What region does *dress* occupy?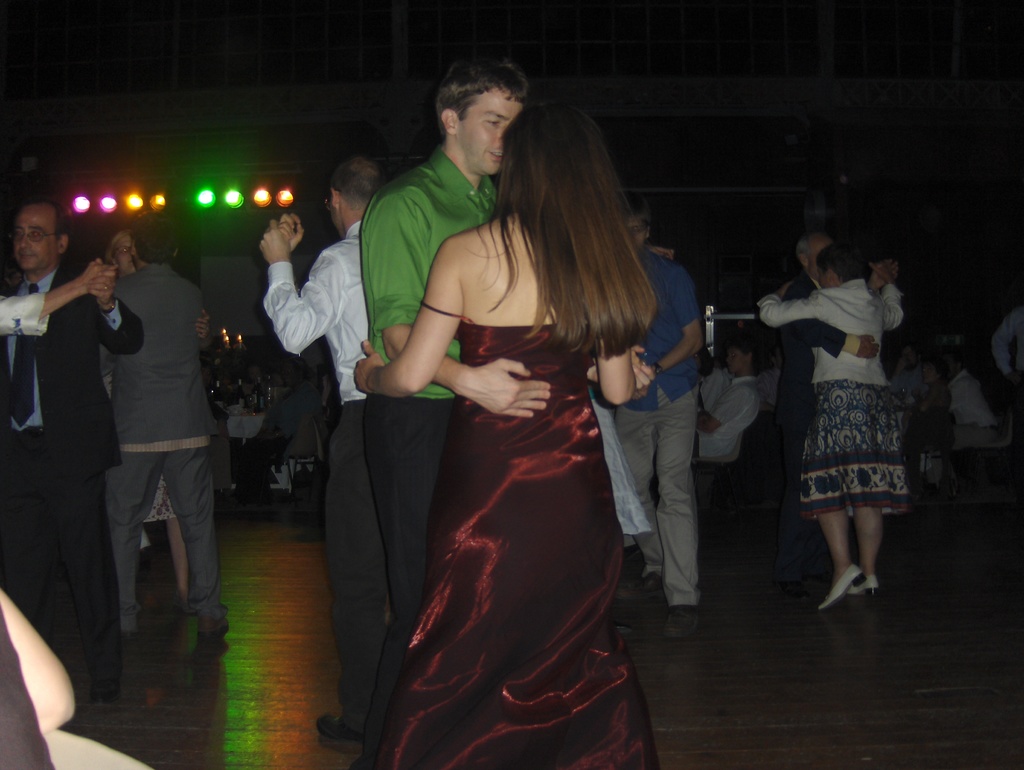
BBox(772, 274, 911, 525).
